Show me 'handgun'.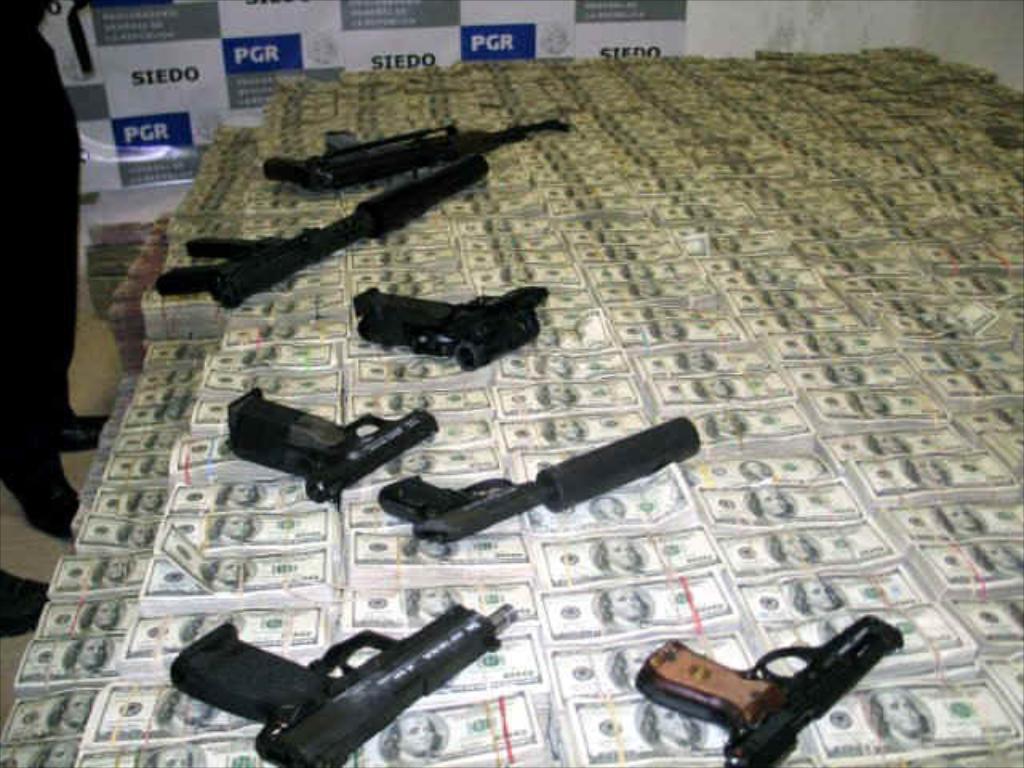
'handgun' is here: 157,149,486,312.
